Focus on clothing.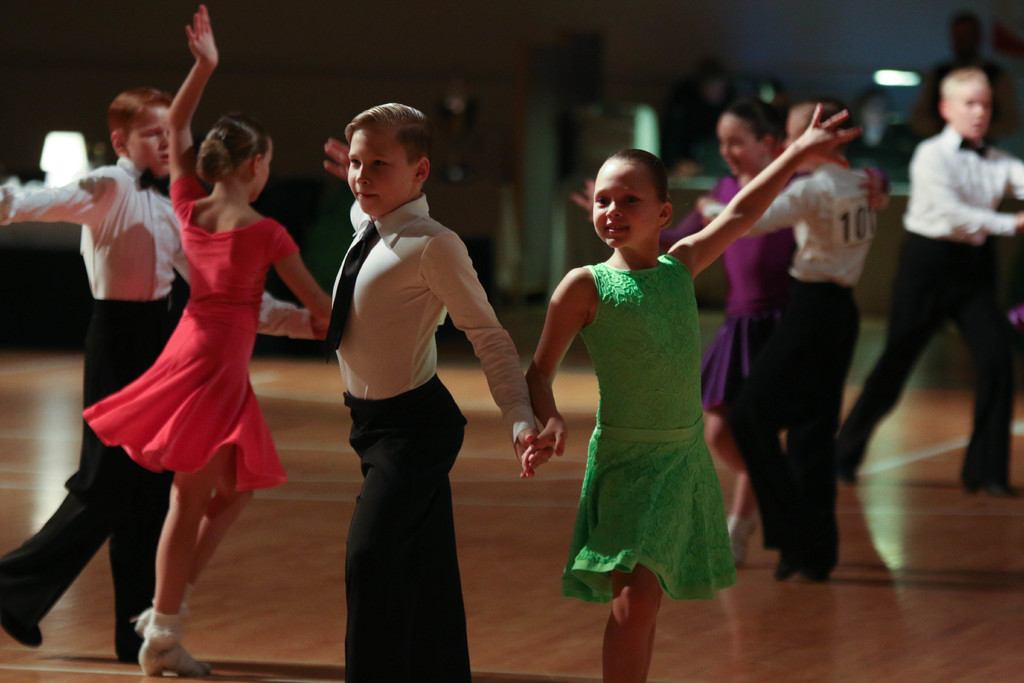
Focused at pyautogui.locateOnScreen(0, 159, 190, 305).
